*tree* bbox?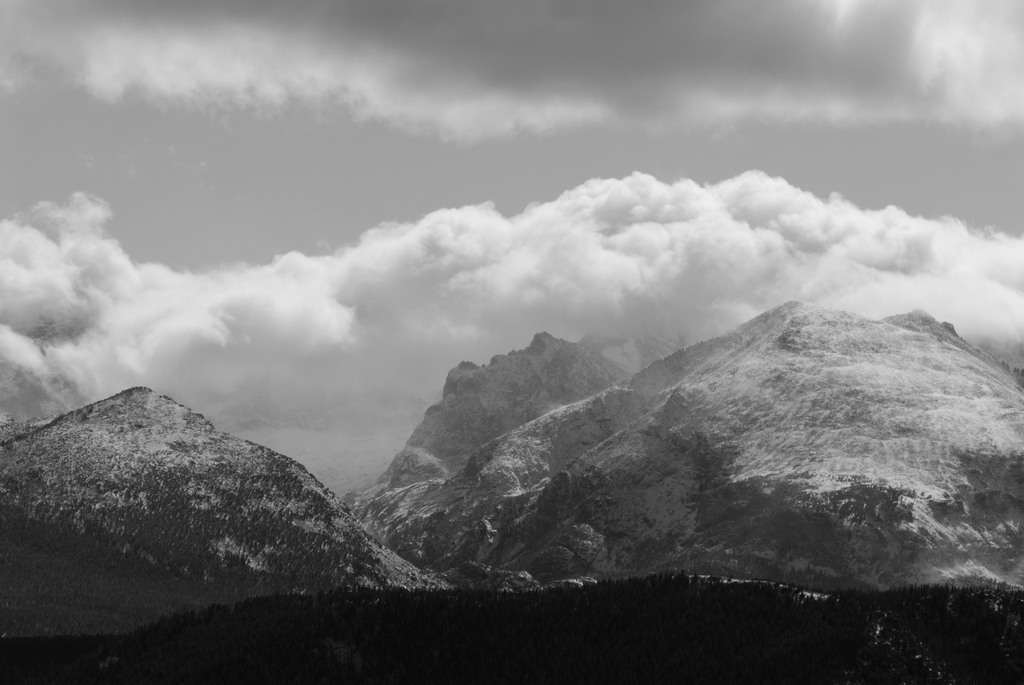
[x1=713, y1=587, x2=746, y2=684]
